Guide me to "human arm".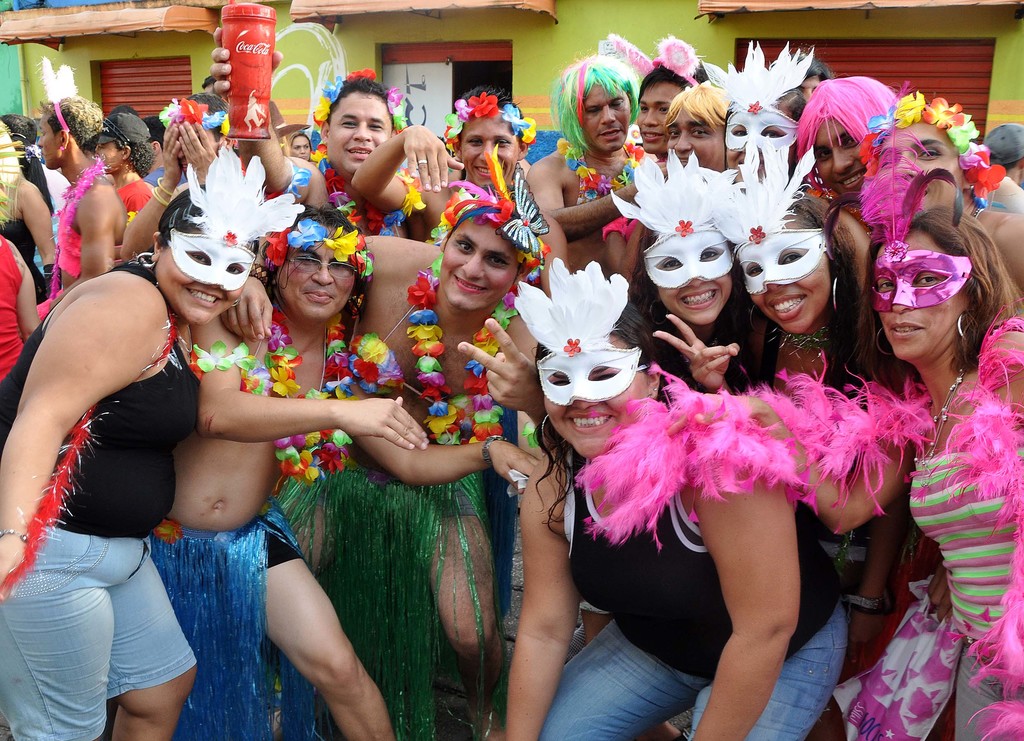
Guidance: left=351, top=361, right=539, bottom=495.
